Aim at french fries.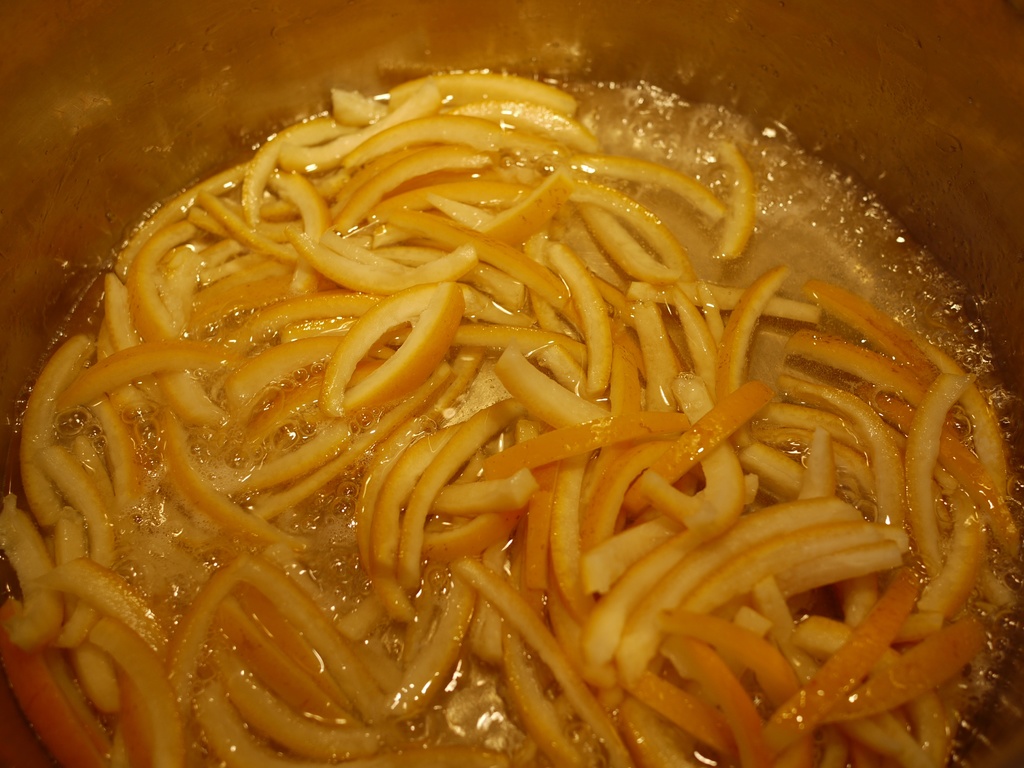
Aimed at box(620, 500, 865, 678).
